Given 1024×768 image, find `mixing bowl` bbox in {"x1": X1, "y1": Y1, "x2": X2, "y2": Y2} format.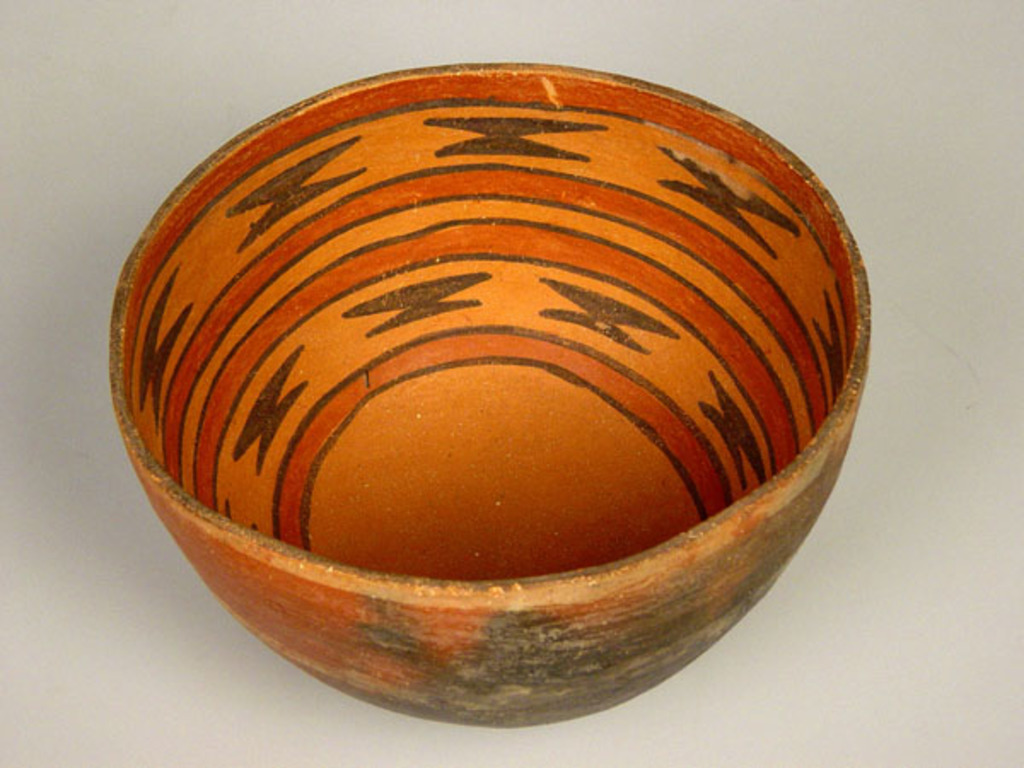
{"x1": 106, "y1": 58, "x2": 876, "y2": 724}.
